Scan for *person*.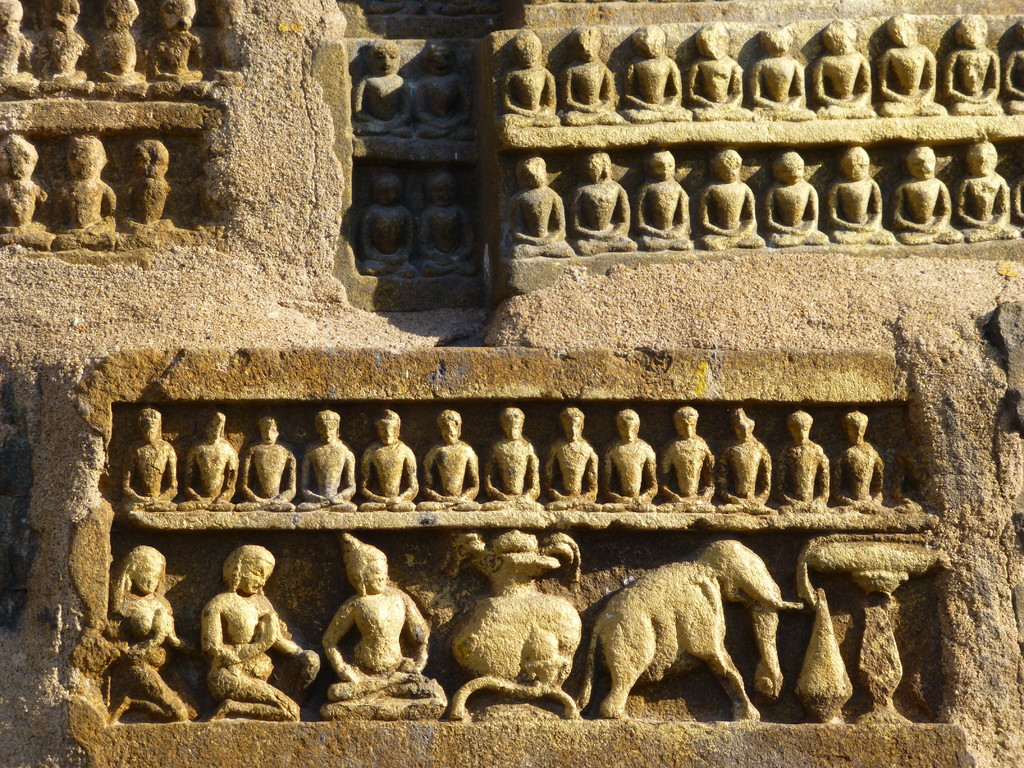
Scan result: crop(942, 16, 1009, 117).
